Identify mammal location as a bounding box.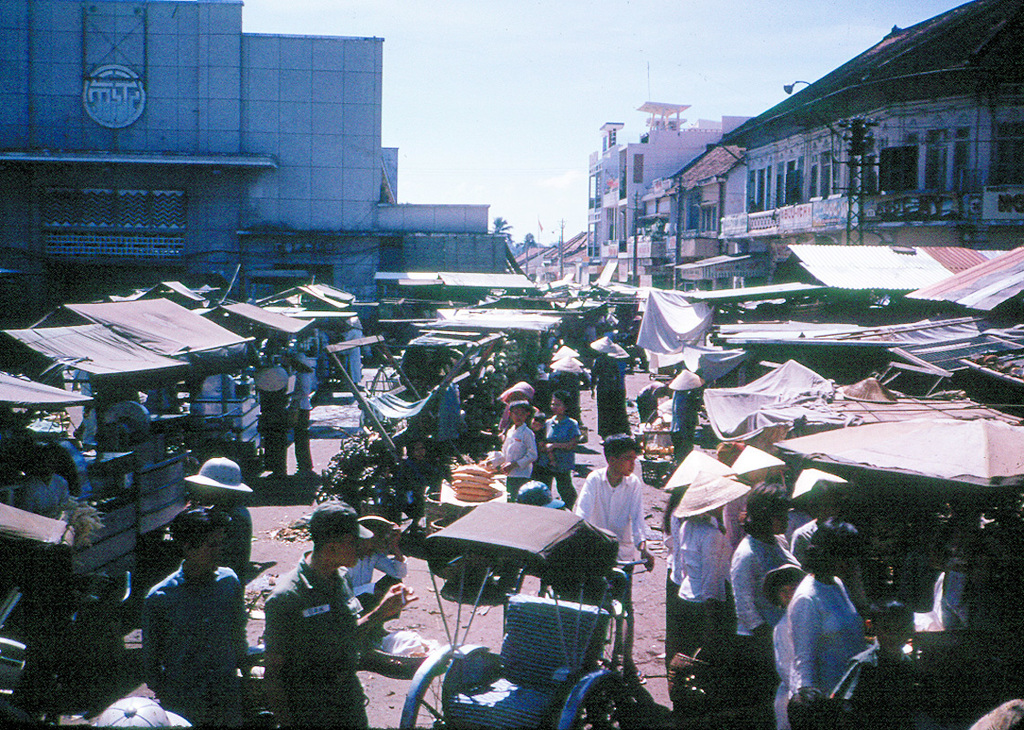
pyautogui.locateOnScreen(726, 479, 791, 729).
